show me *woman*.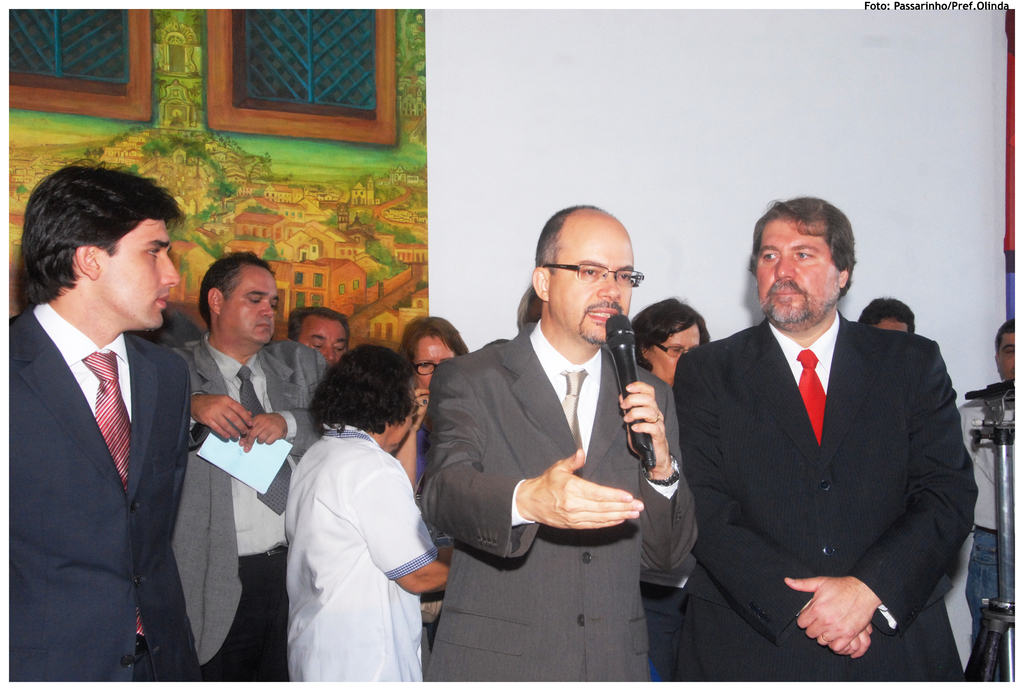
*woman* is here: select_region(280, 299, 490, 690).
